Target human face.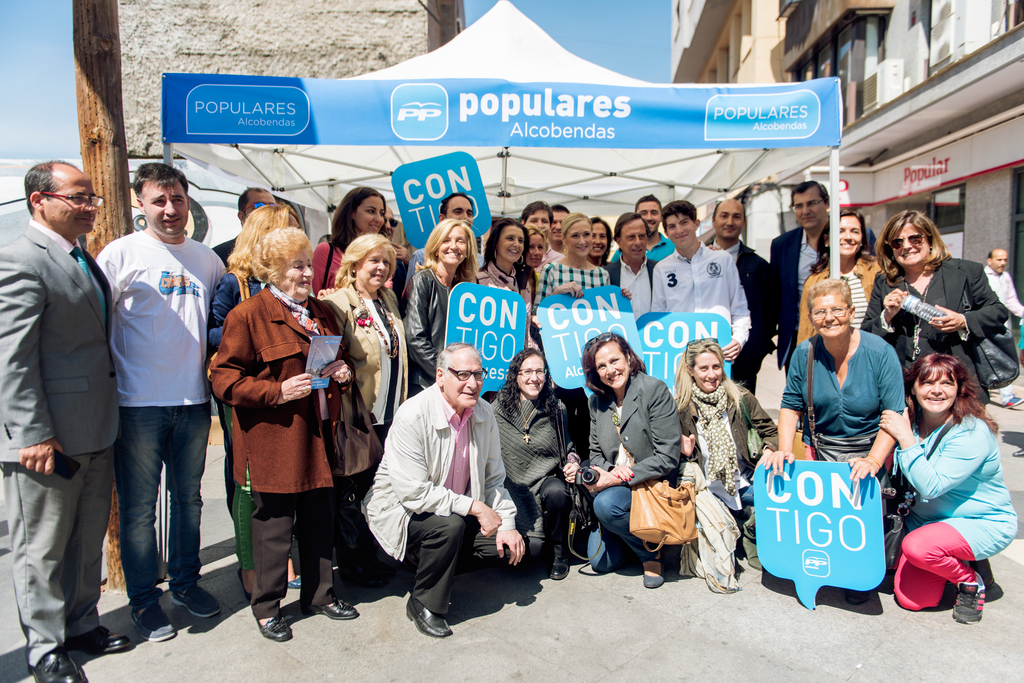
Target region: <region>910, 360, 957, 410</region>.
